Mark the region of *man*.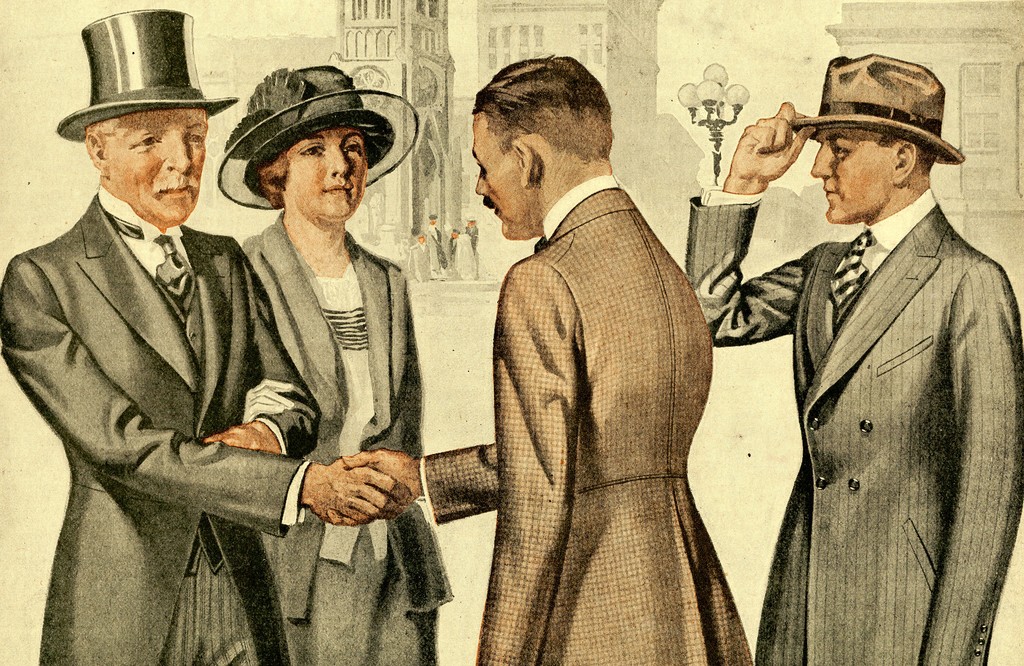
Region: box=[320, 45, 762, 665].
